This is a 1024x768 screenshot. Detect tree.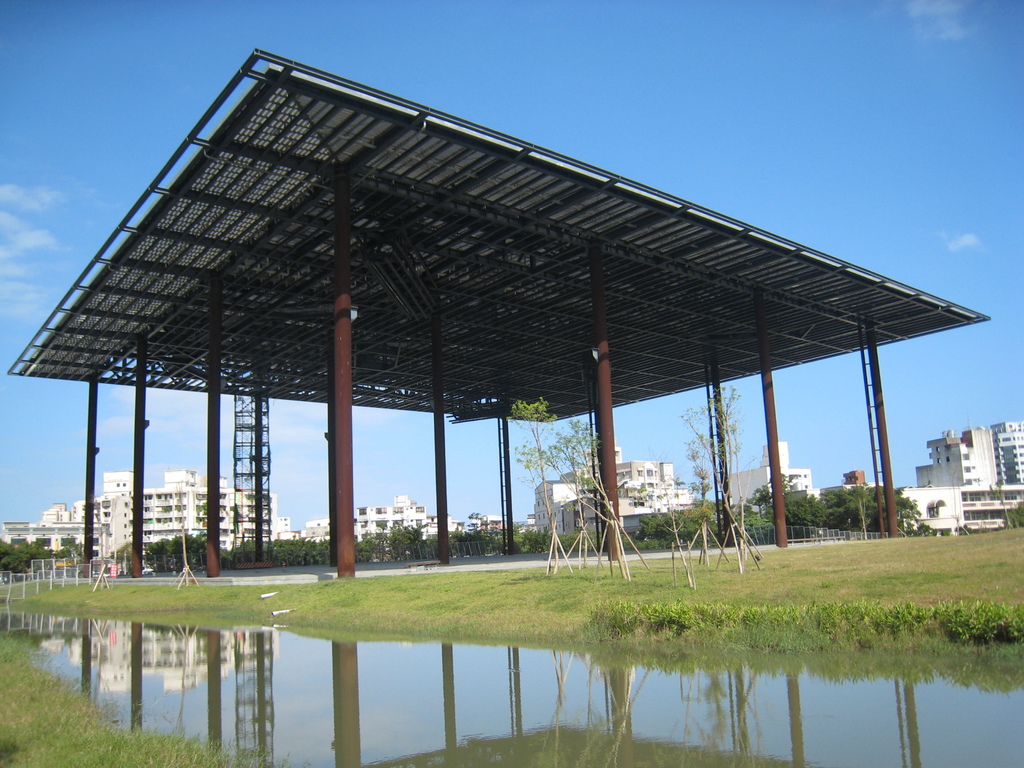
BBox(508, 394, 559, 569).
